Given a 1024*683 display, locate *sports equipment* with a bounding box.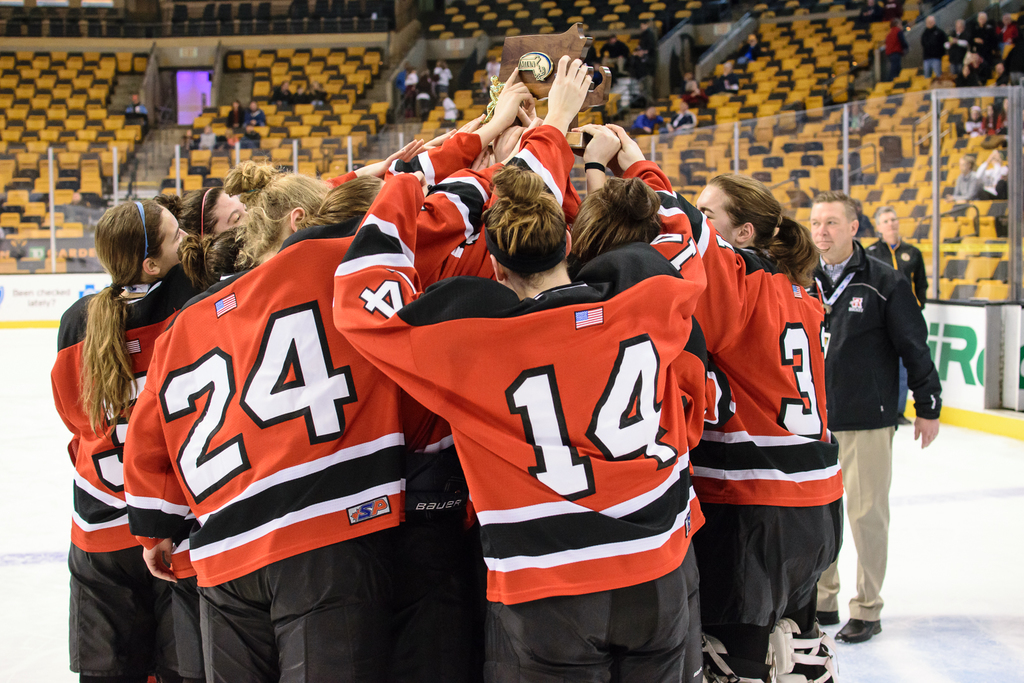
Located: 767,615,843,682.
